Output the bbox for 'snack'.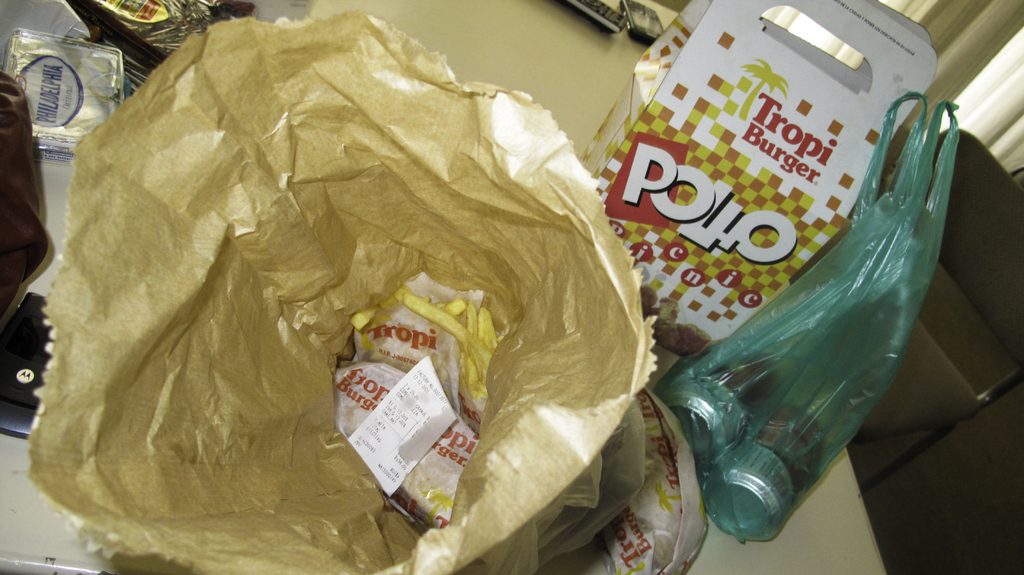
{"x1": 348, "y1": 282, "x2": 497, "y2": 401}.
